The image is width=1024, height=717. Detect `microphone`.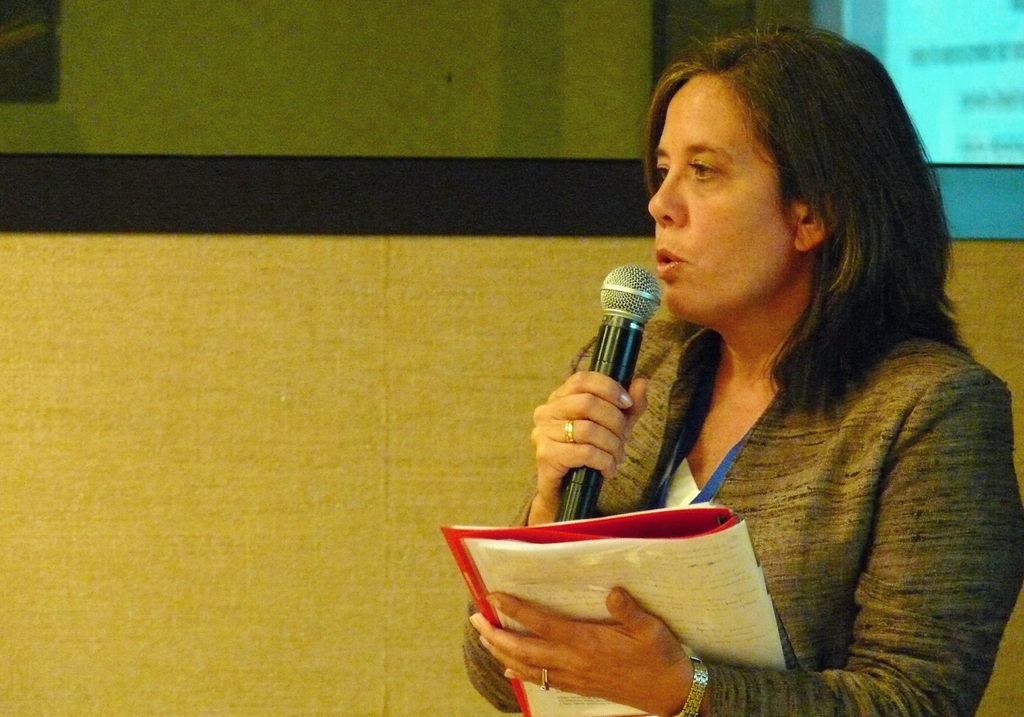
Detection: 554/263/659/522.
